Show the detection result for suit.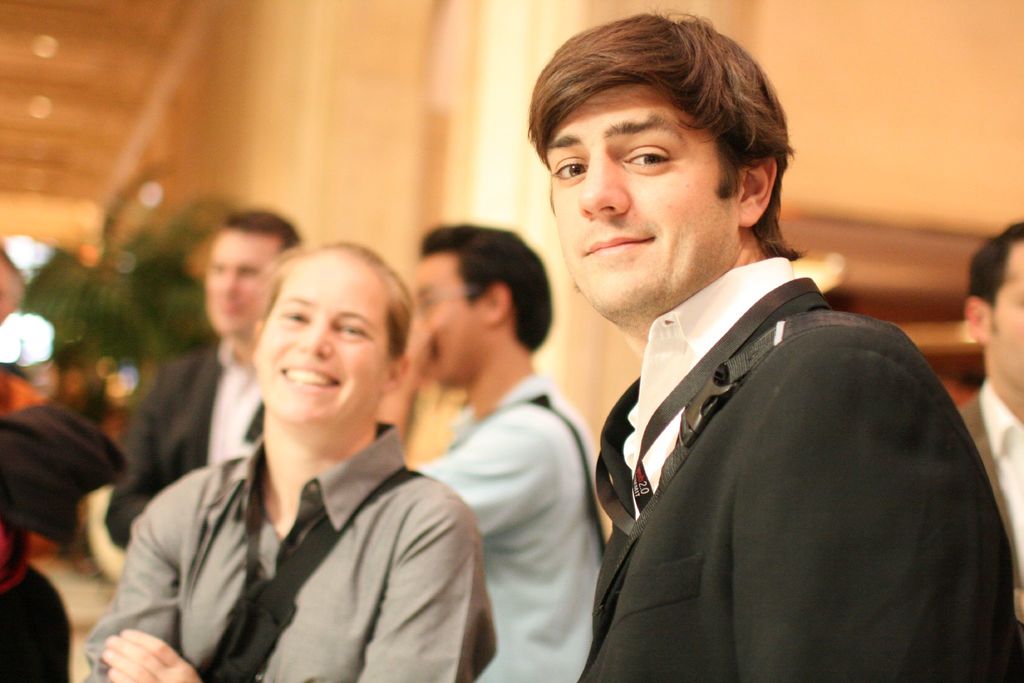
[100,350,266,552].
